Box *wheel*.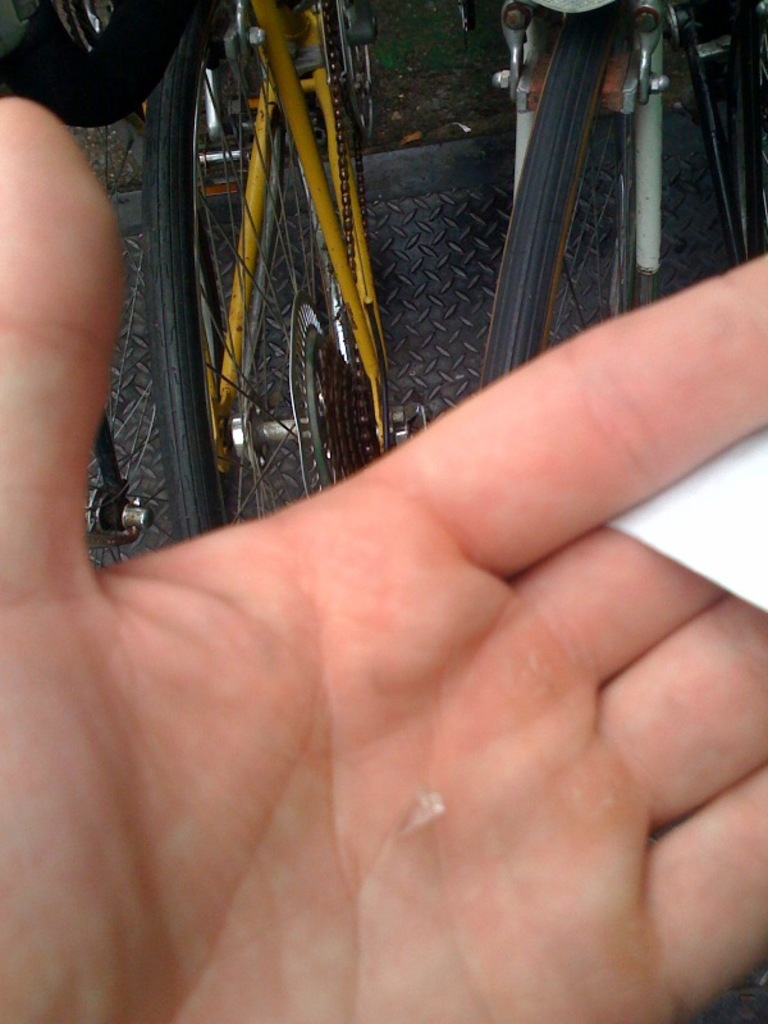
[476,0,640,392].
